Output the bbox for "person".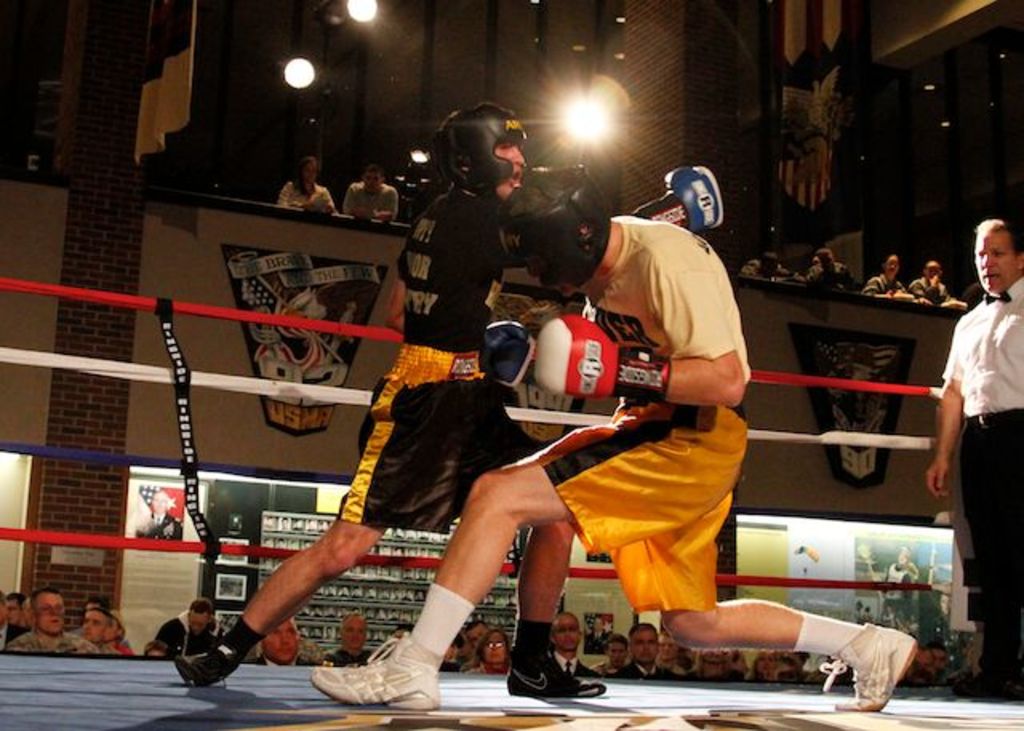
detection(5, 584, 104, 656).
